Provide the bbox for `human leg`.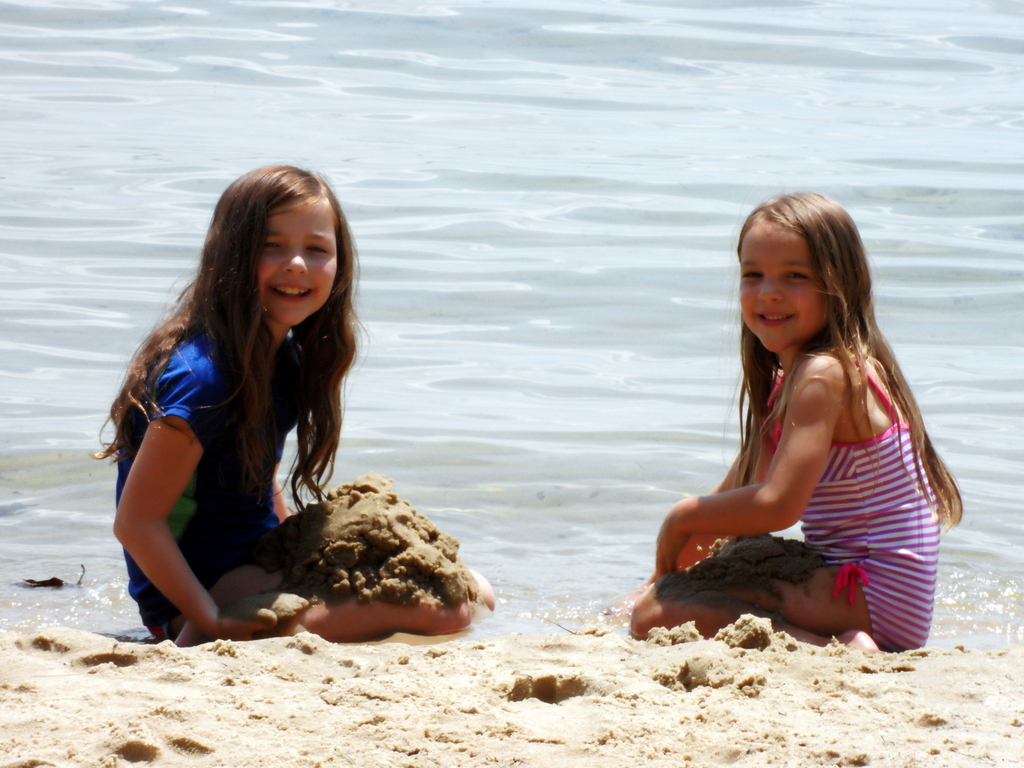
{"x1": 628, "y1": 552, "x2": 927, "y2": 653}.
